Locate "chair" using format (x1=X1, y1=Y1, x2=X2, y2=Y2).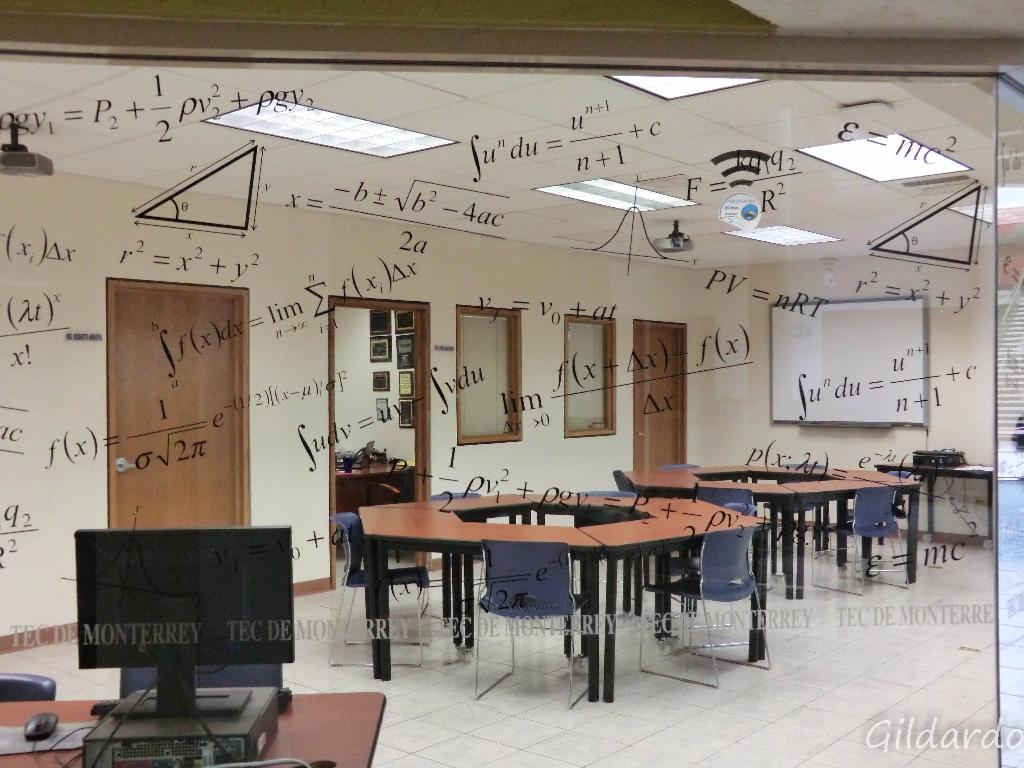
(x1=572, y1=490, x2=643, y2=618).
